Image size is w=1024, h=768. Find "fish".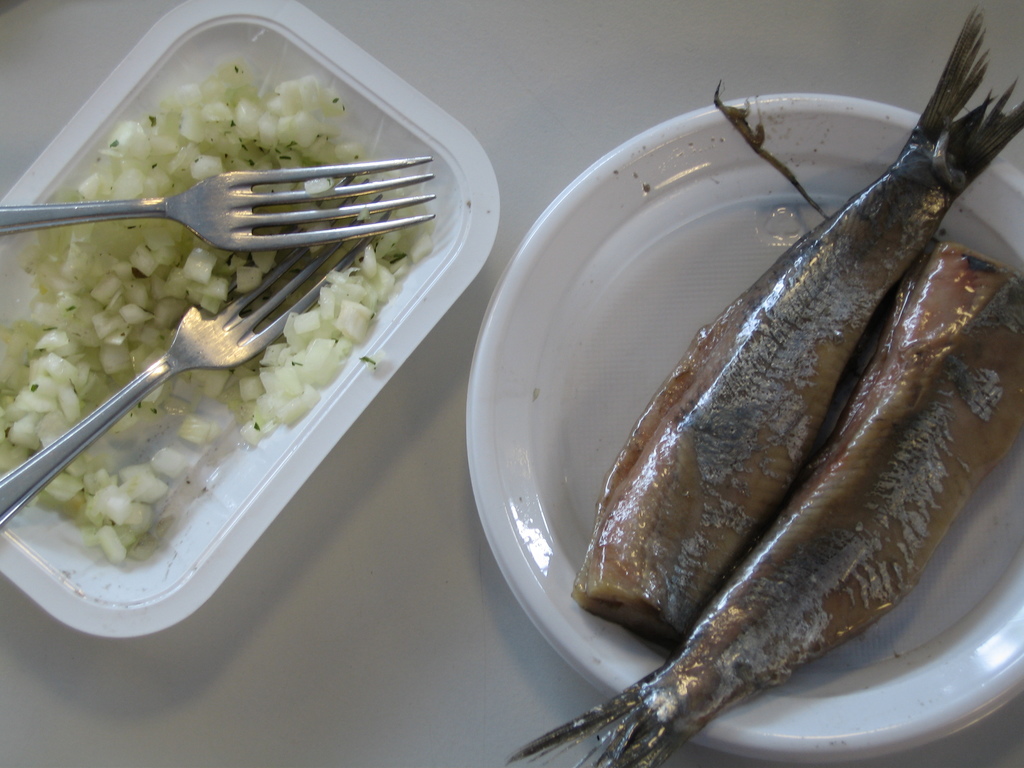
492,234,1023,767.
